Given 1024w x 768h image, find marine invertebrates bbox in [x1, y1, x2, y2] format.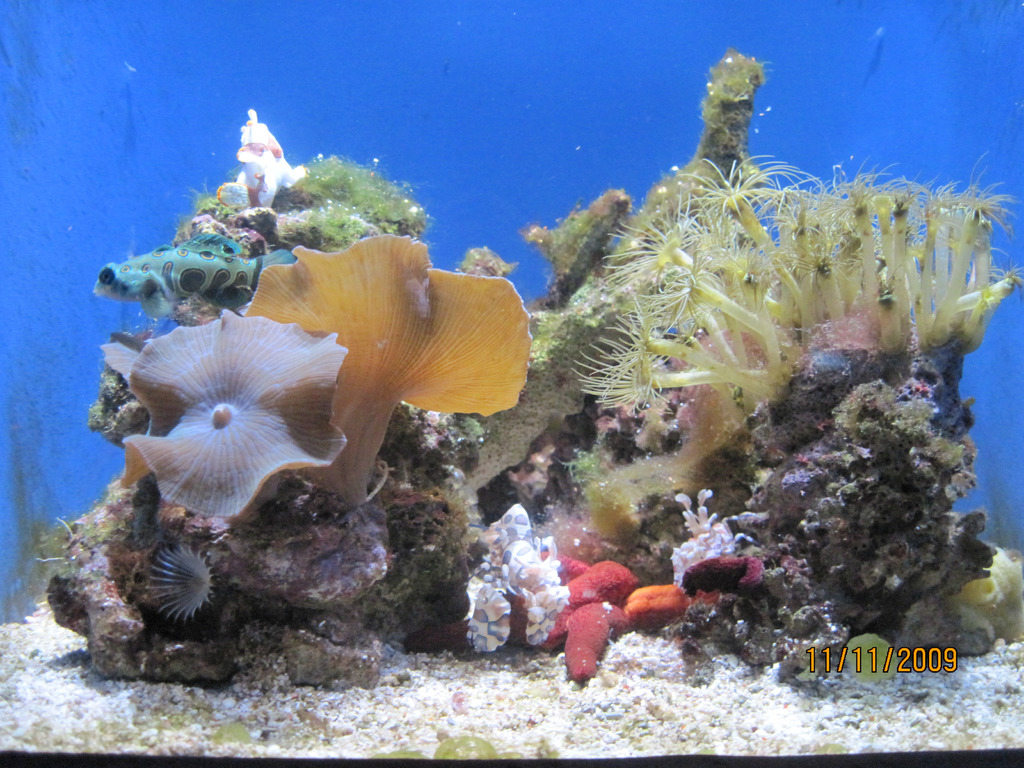
[451, 493, 582, 675].
